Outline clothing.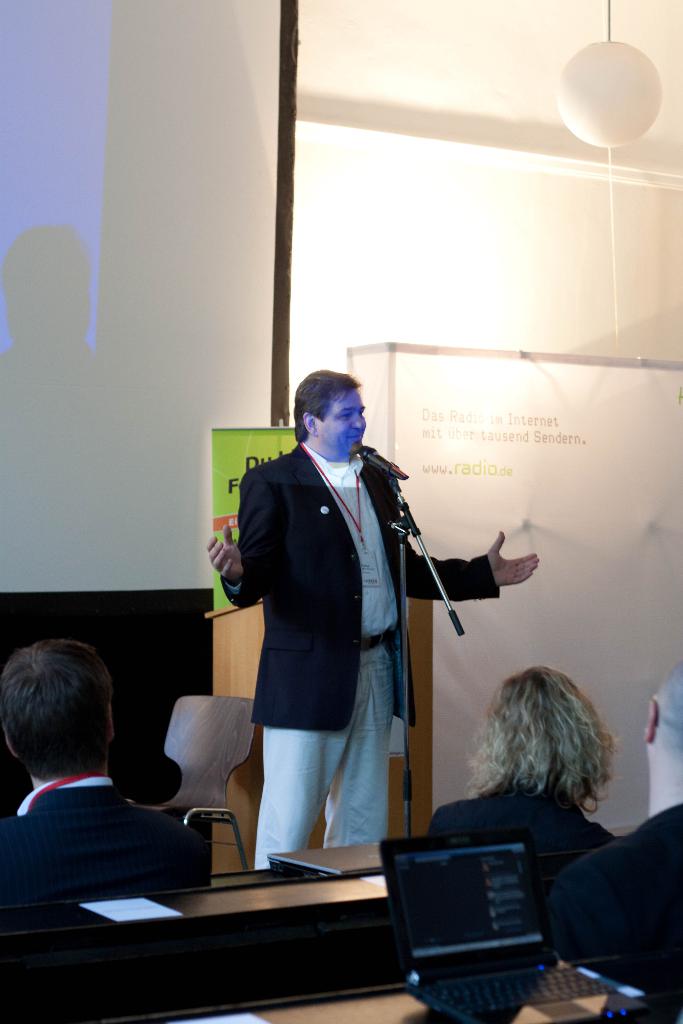
Outline: [0,772,209,906].
